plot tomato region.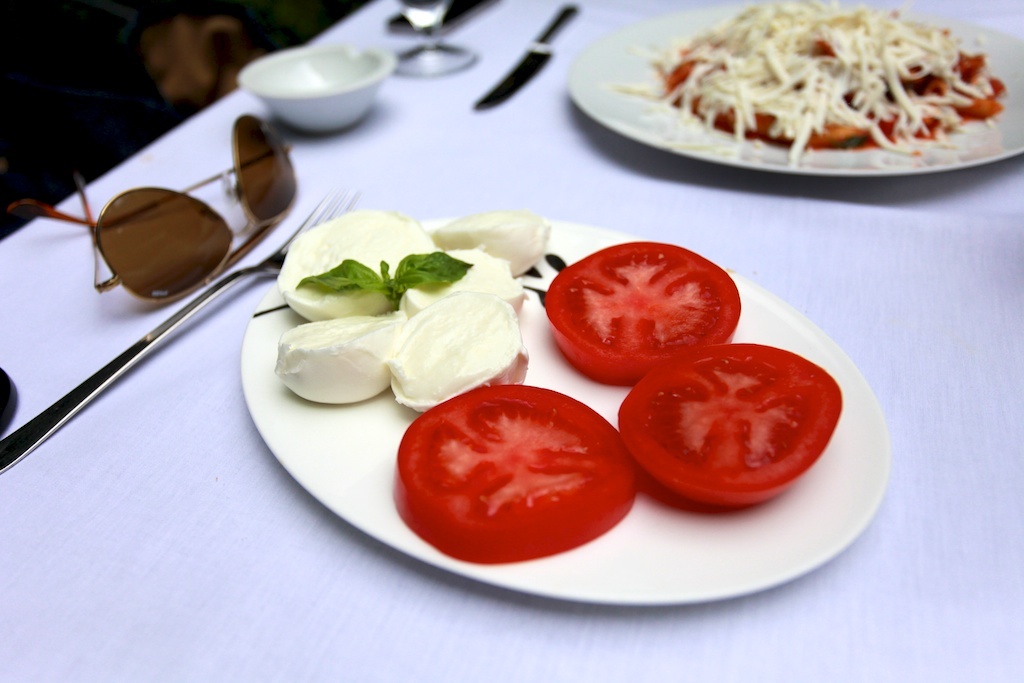
Plotted at <box>541,241,742,390</box>.
